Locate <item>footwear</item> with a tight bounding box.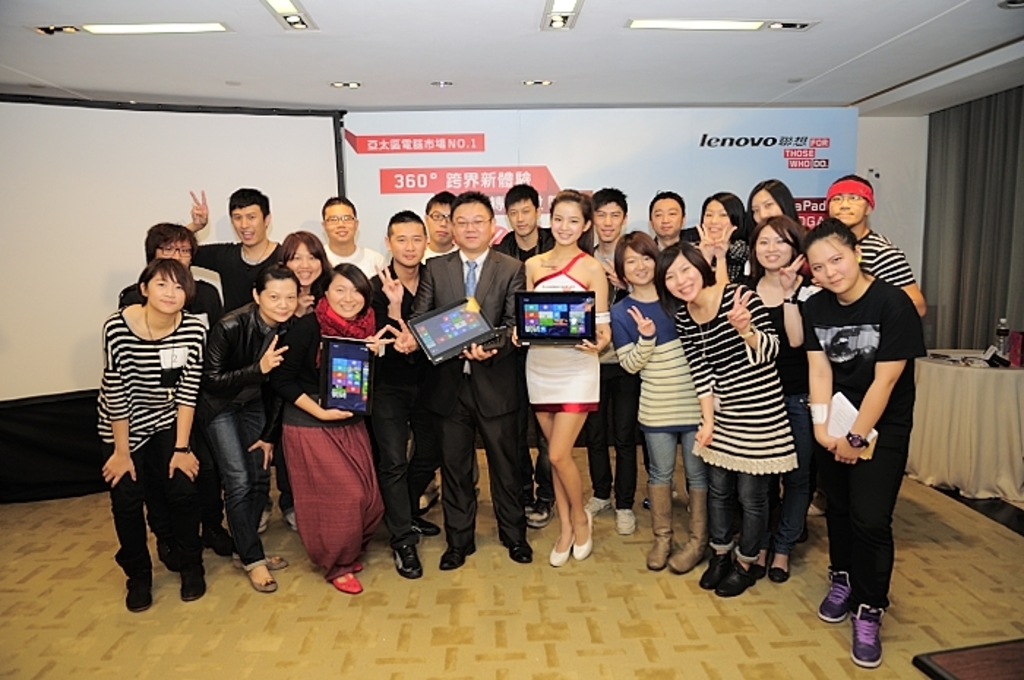
Rect(546, 524, 572, 563).
